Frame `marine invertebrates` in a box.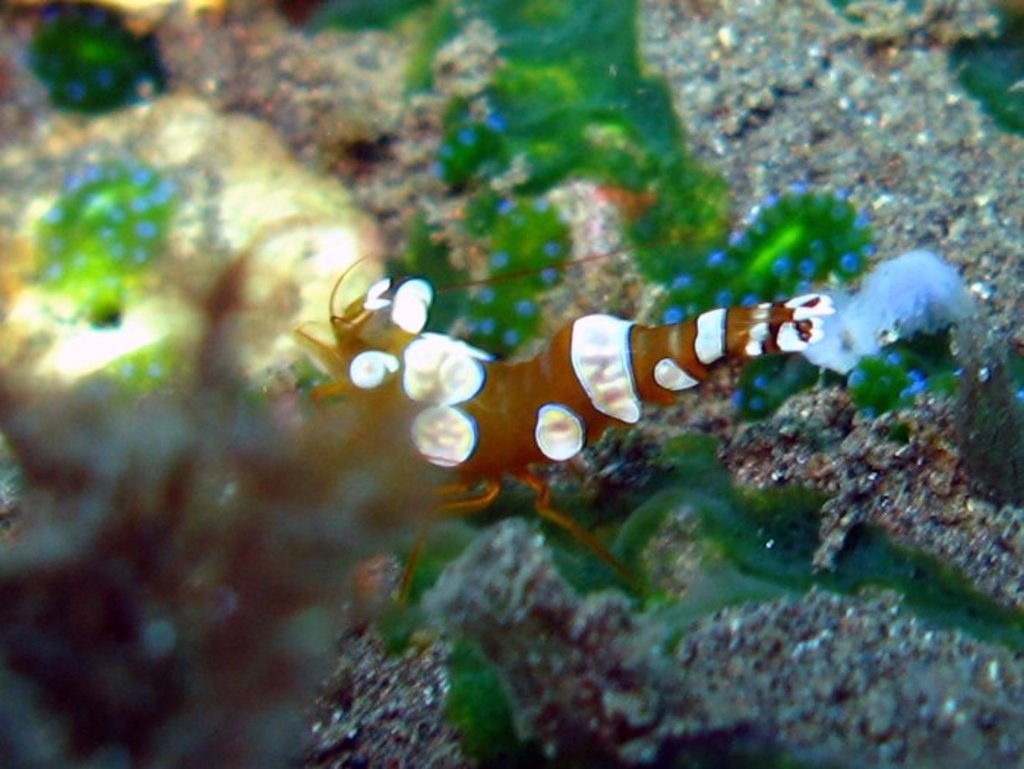
crop(124, 184, 876, 645).
